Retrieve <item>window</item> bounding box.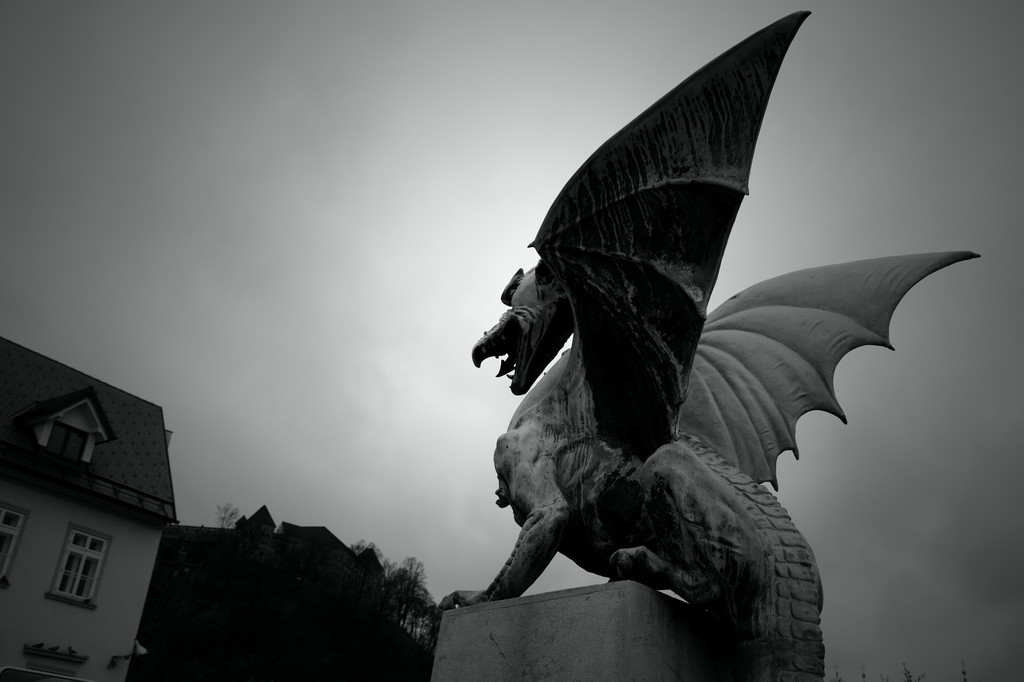
Bounding box: 1:506:24:594.
